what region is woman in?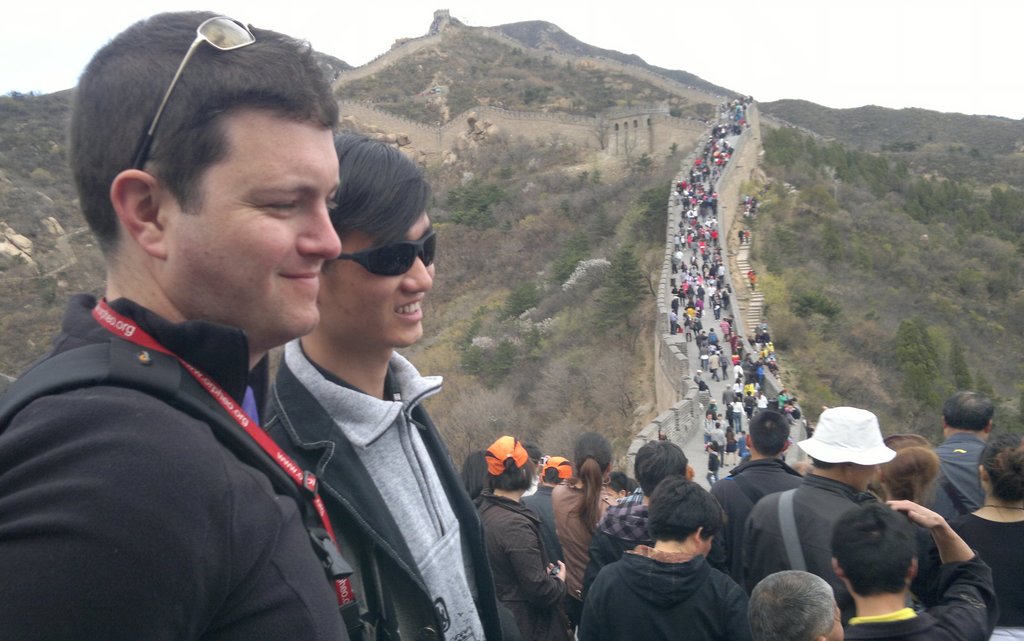
(729,396,748,437).
